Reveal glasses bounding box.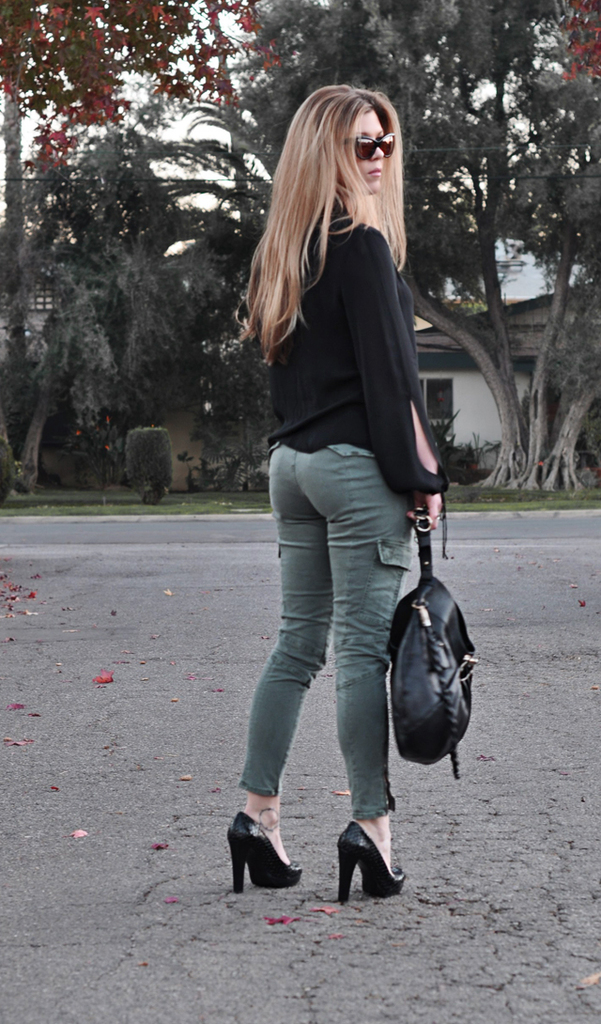
Revealed: (340,130,395,159).
